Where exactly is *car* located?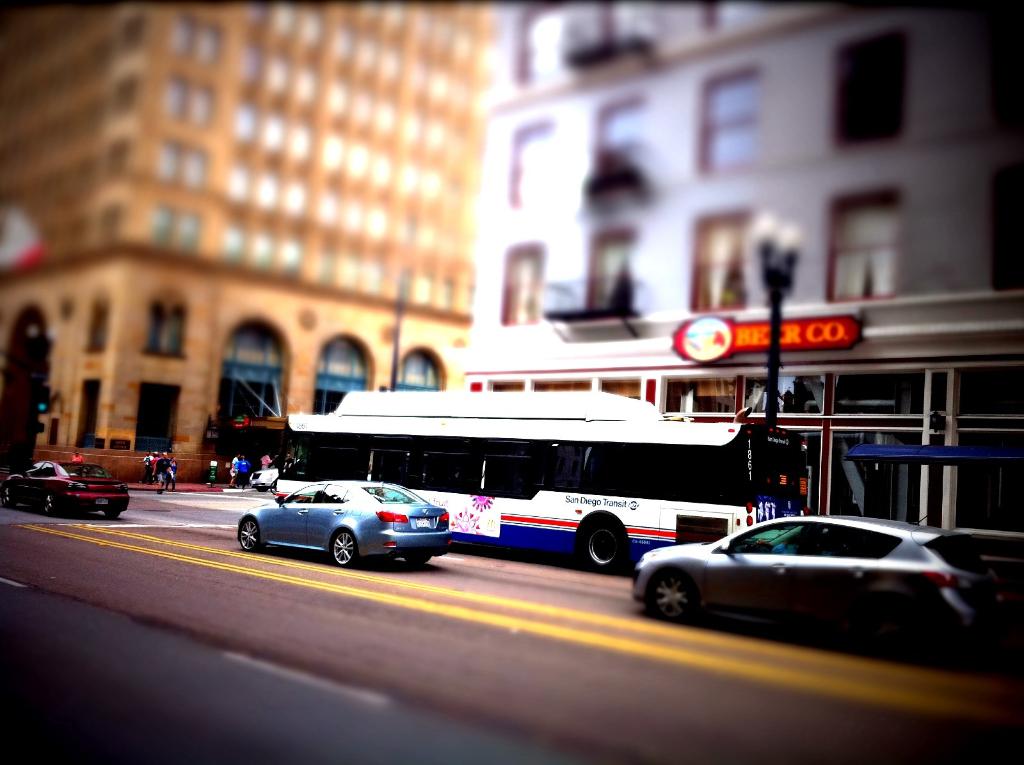
Its bounding box is x1=1, y1=455, x2=128, y2=526.
